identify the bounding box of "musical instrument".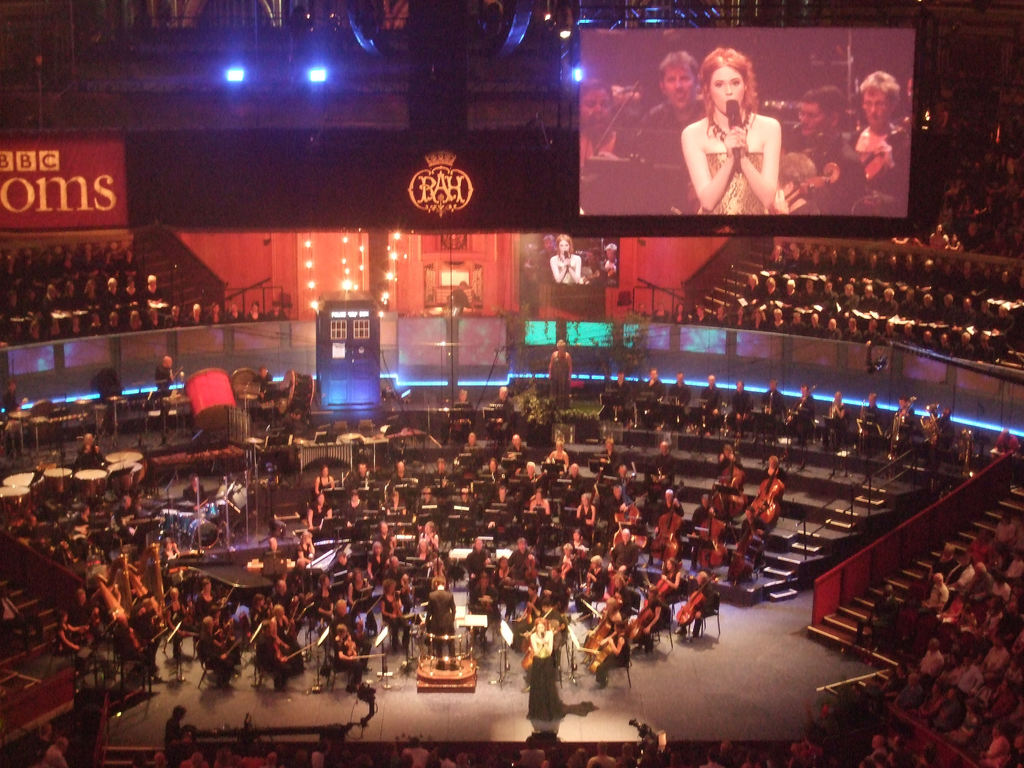
<bbox>629, 588, 658, 641</bbox>.
